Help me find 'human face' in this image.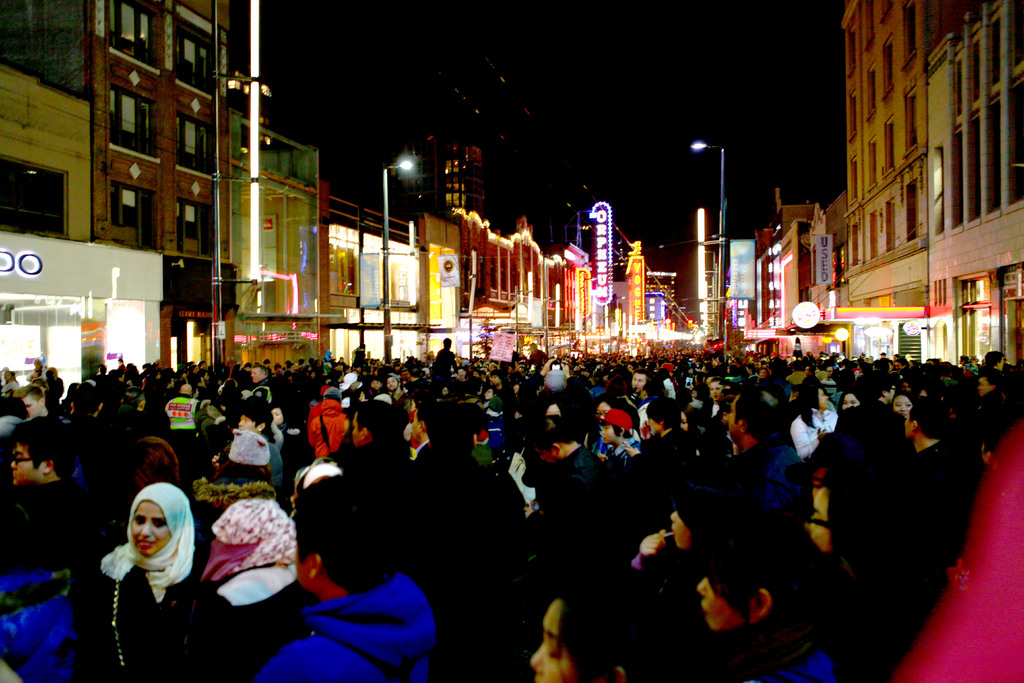
Found it: crop(9, 445, 39, 487).
